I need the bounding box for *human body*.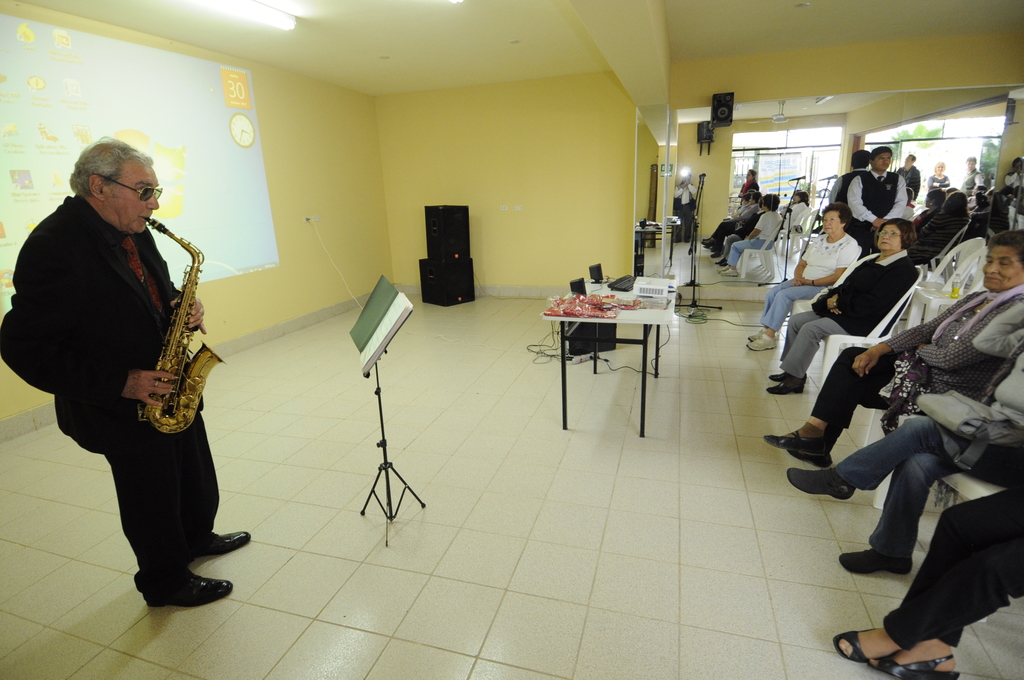
Here it is: (left=910, top=193, right=943, bottom=232).
